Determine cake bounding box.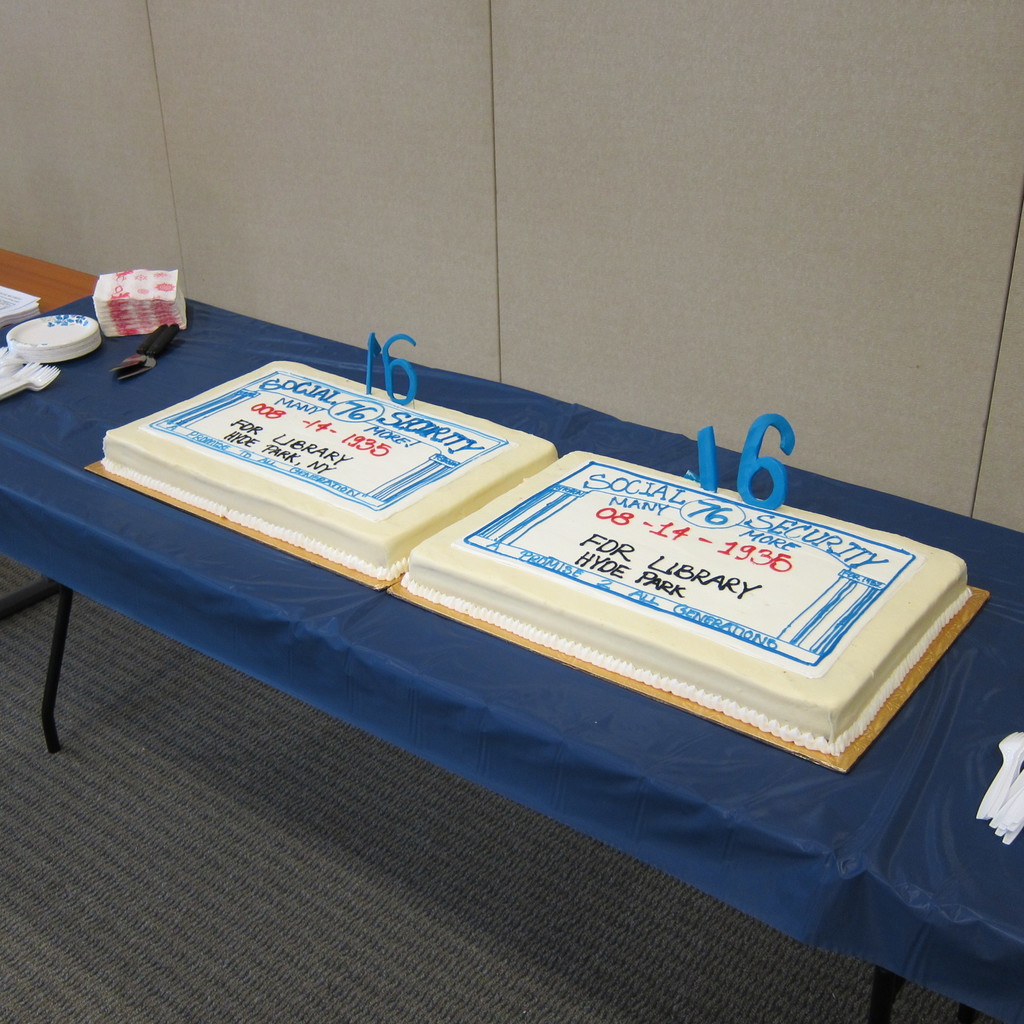
Determined: x1=92 y1=356 x2=555 y2=582.
